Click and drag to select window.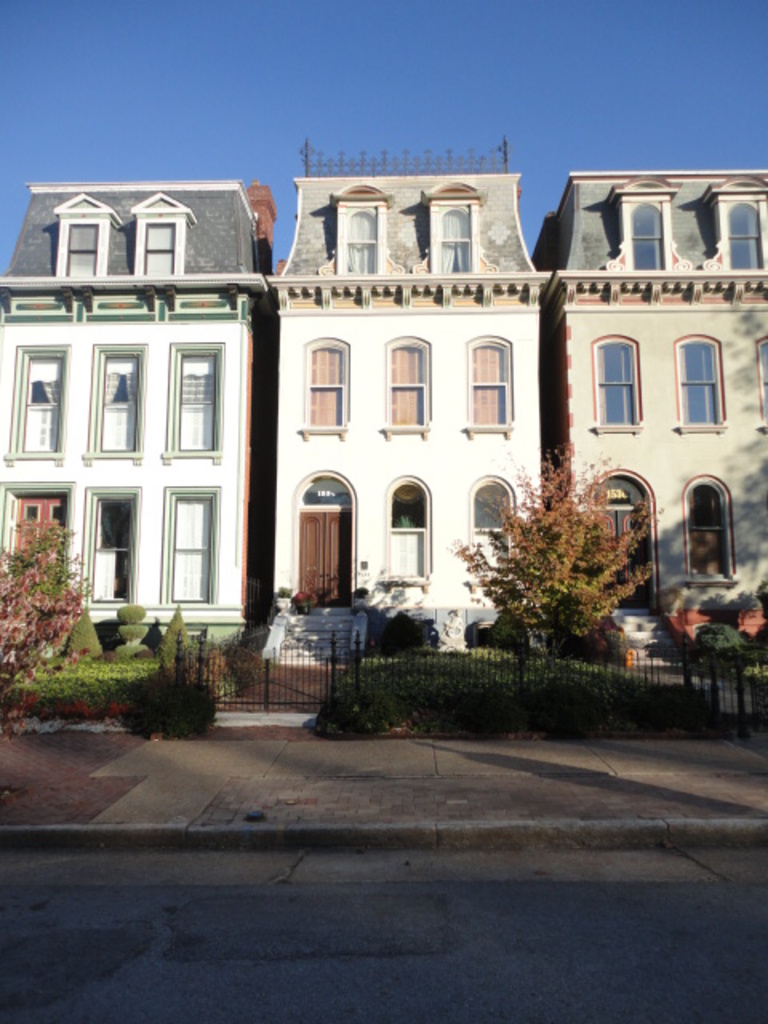
Selection: 166/341/224/464.
